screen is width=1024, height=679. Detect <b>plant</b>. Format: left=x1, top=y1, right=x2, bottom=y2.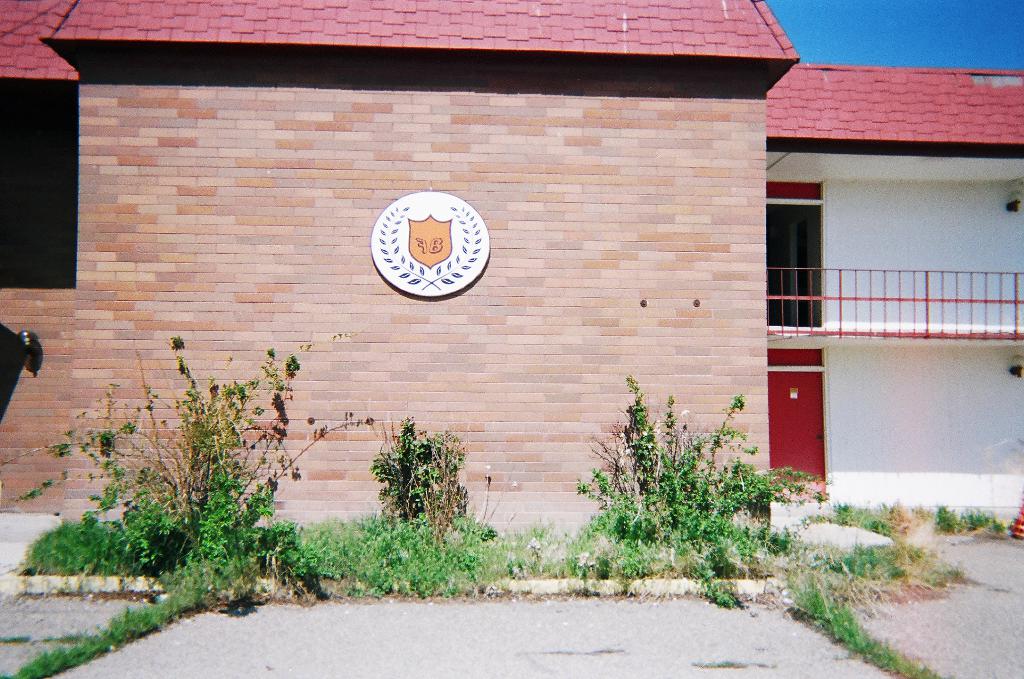
left=821, top=536, right=970, bottom=611.
